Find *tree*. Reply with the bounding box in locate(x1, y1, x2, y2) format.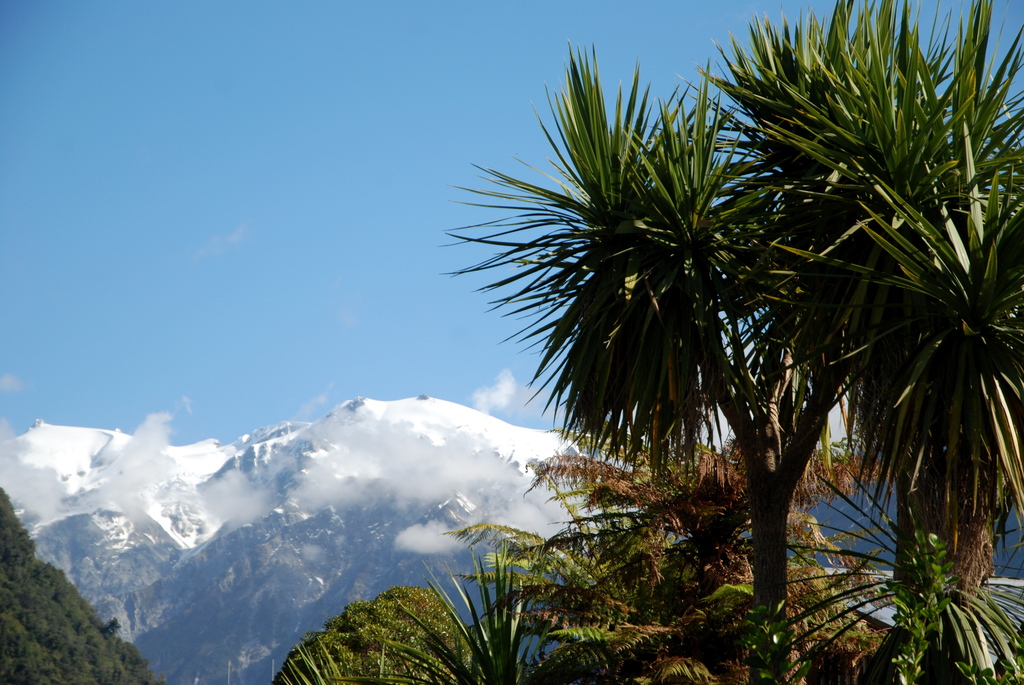
locate(461, 413, 943, 684).
